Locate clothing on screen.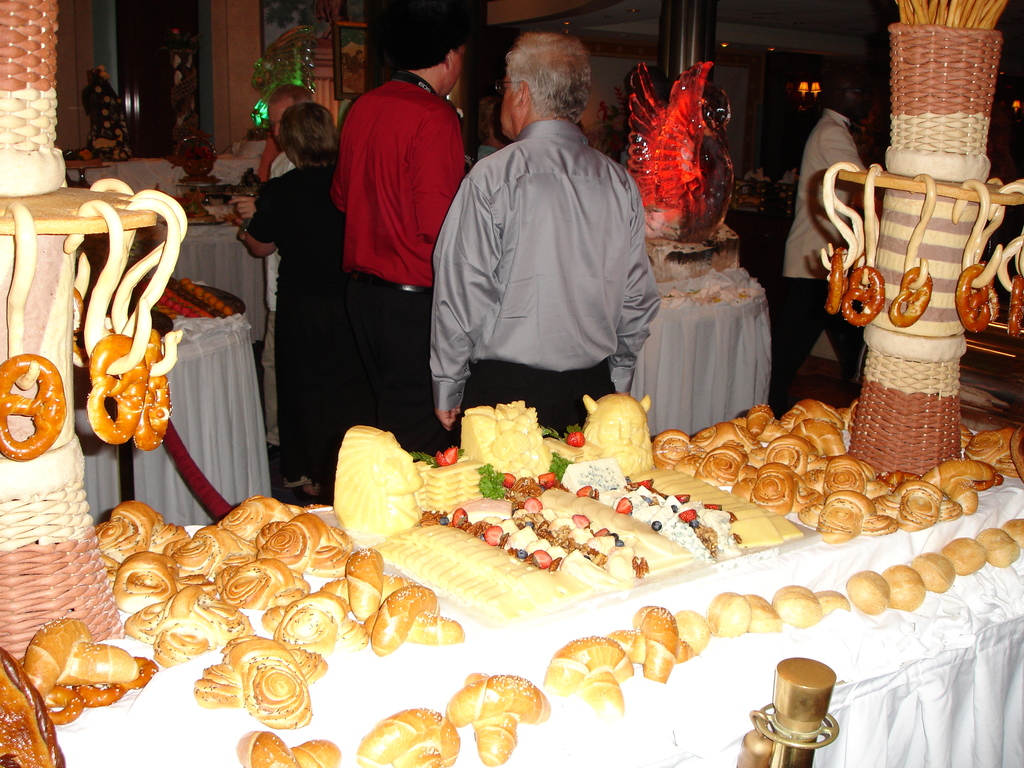
On screen at (x1=765, y1=108, x2=867, y2=417).
